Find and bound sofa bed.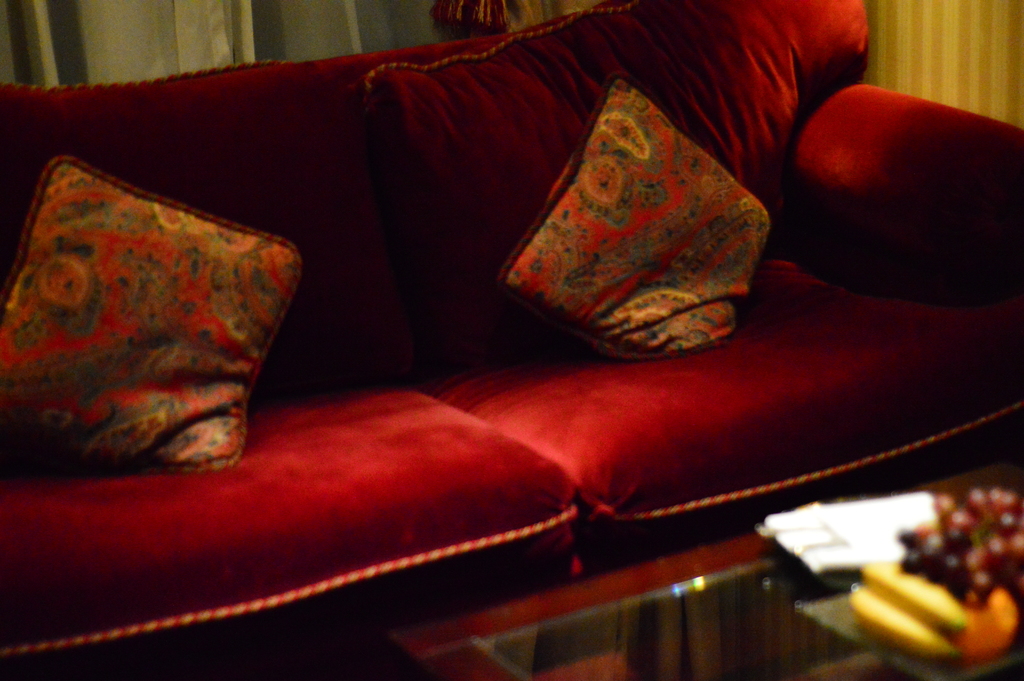
Bound: box(0, 0, 1023, 680).
